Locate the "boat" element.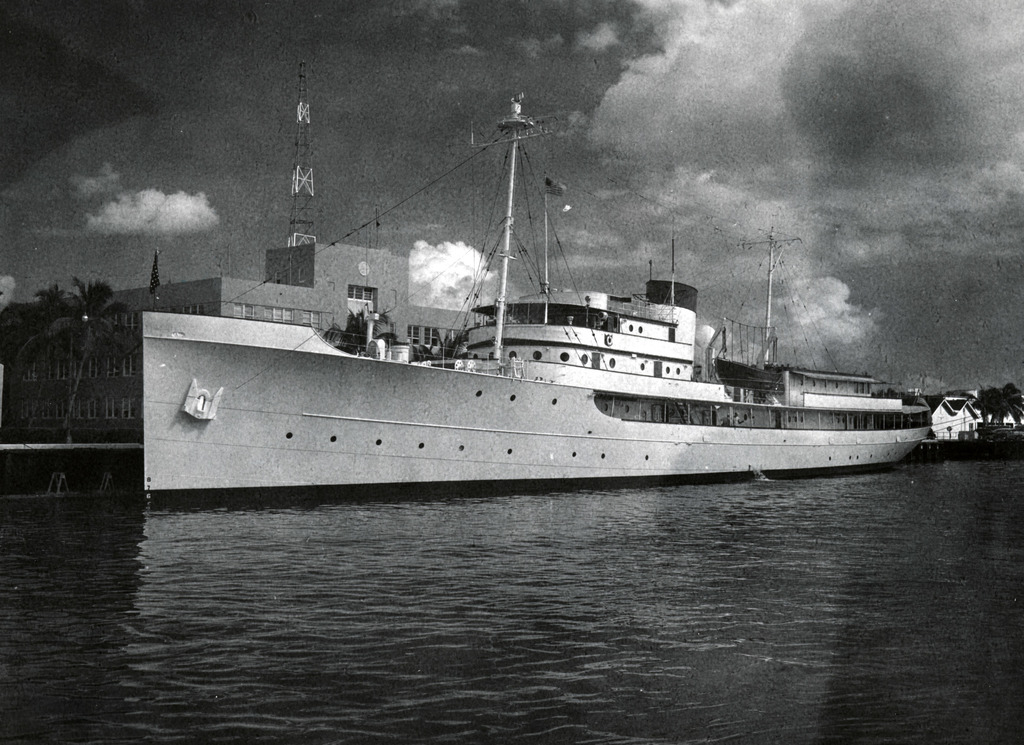
Element bbox: 117:89:952:499.
